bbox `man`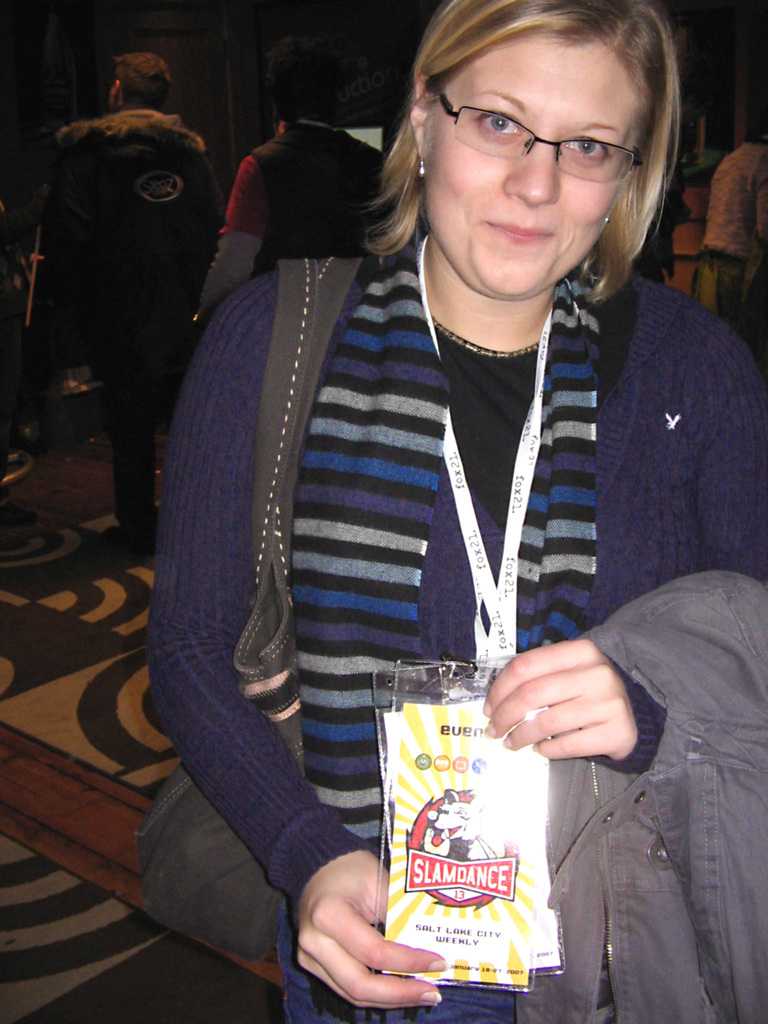
region(47, 46, 223, 558)
